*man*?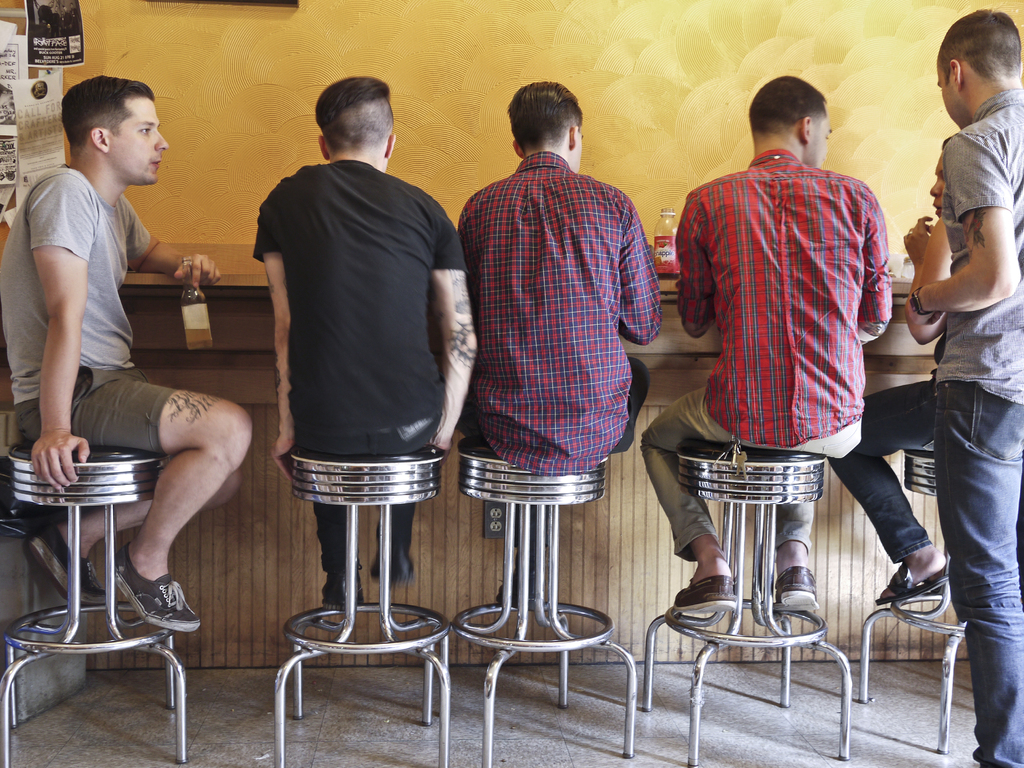
254, 72, 476, 603
